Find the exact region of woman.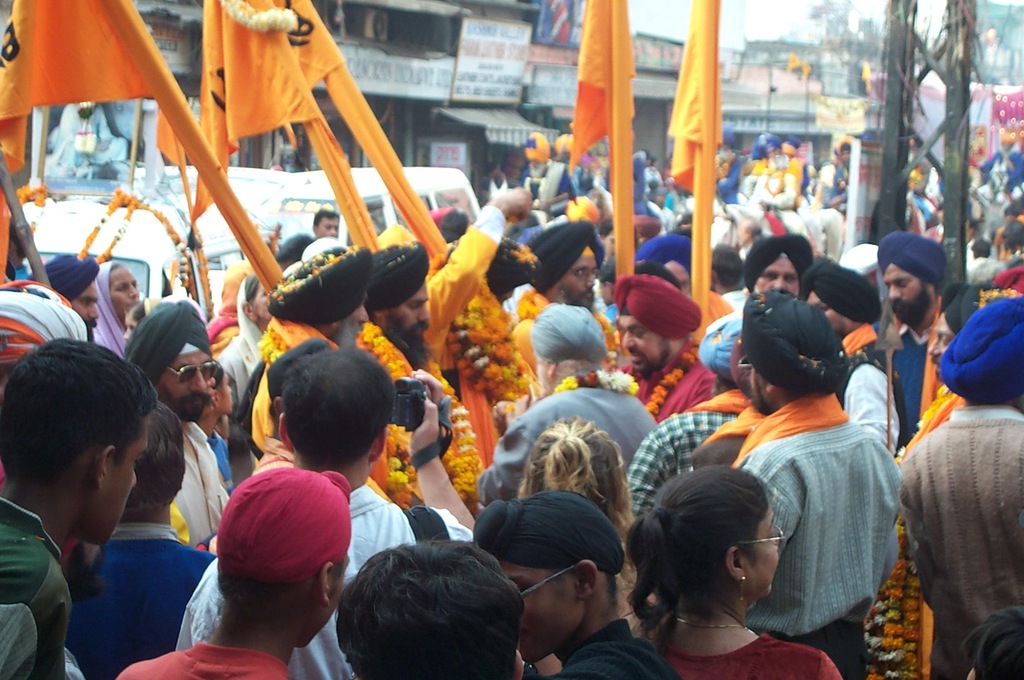
Exact region: 523 415 650 645.
